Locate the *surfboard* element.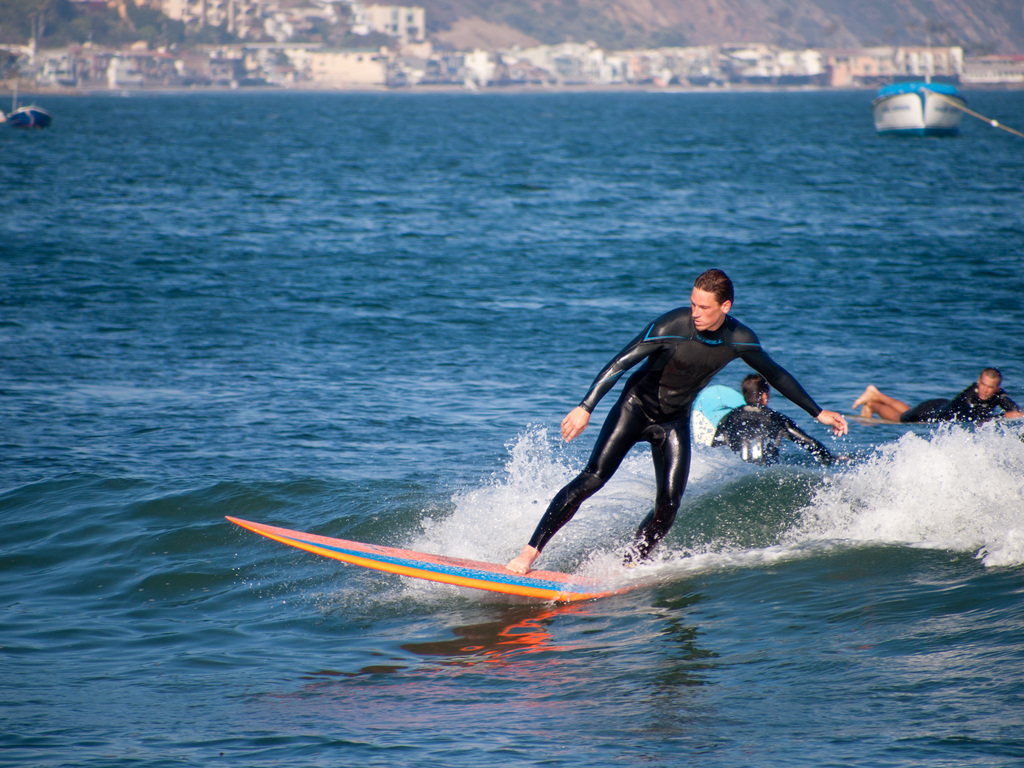
Element bbox: {"x1": 689, "y1": 384, "x2": 748, "y2": 461}.
